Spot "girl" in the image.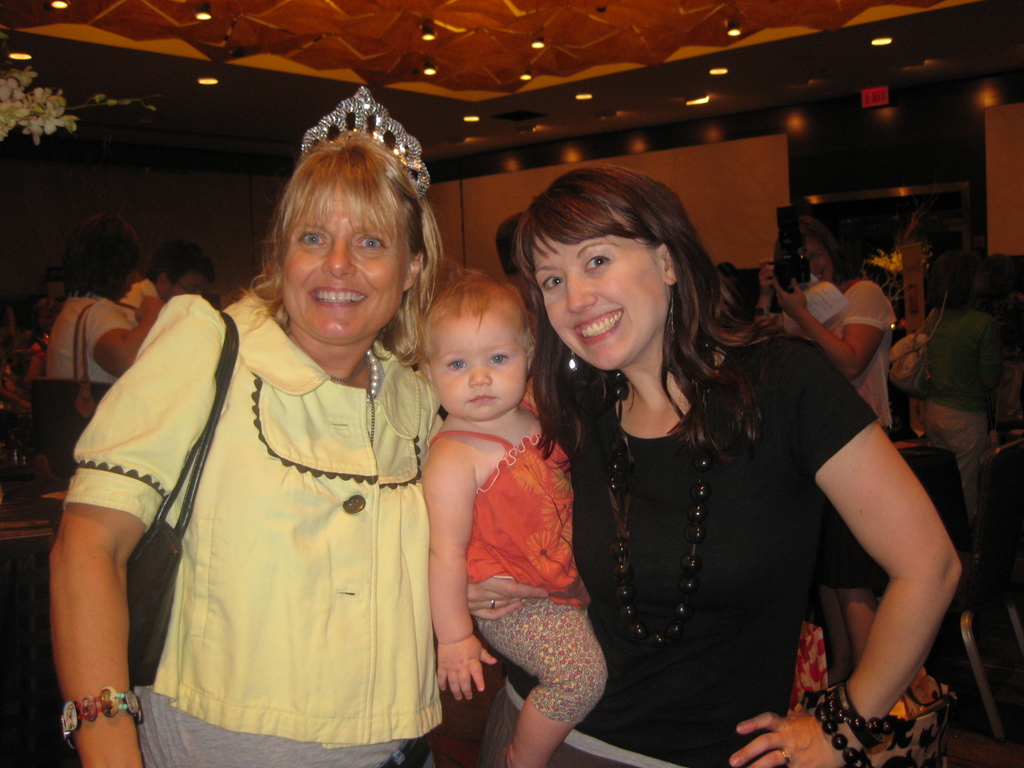
"girl" found at 419/270/609/761.
